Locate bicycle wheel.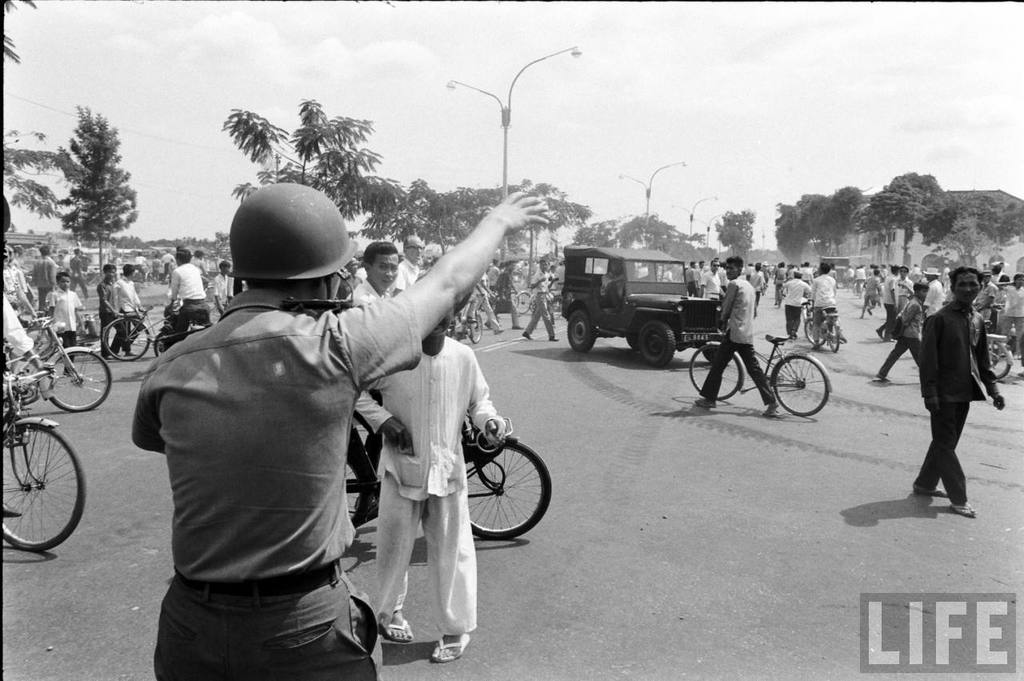
Bounding box: locate(513, 289, 534, 314).
